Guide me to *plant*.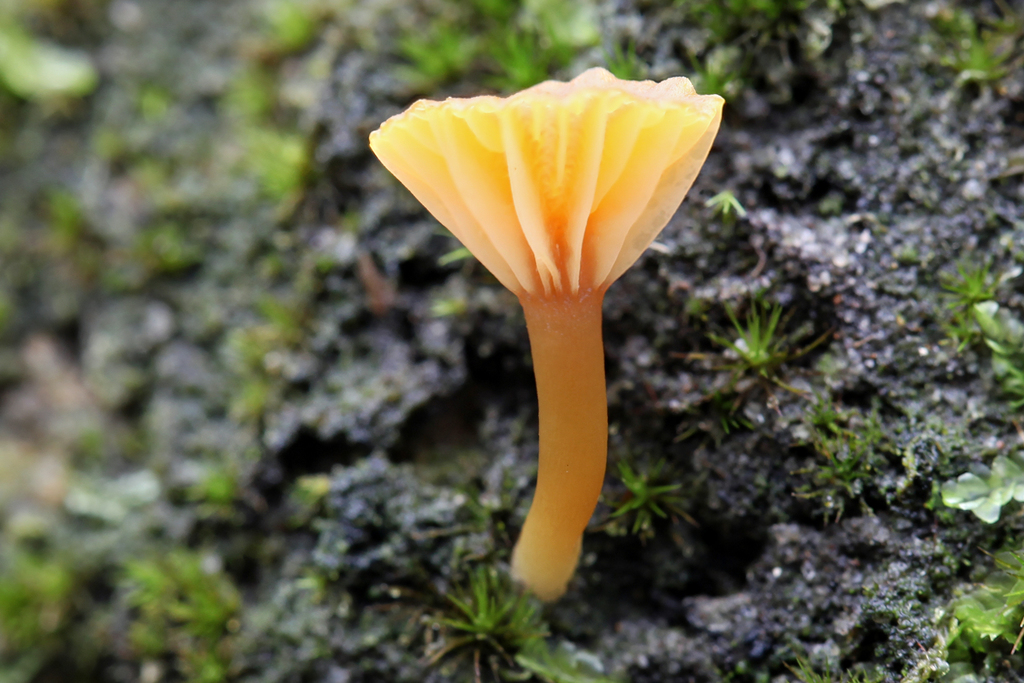
Guidance: [x1=938, y1=448, x2=1023, y2=530].
